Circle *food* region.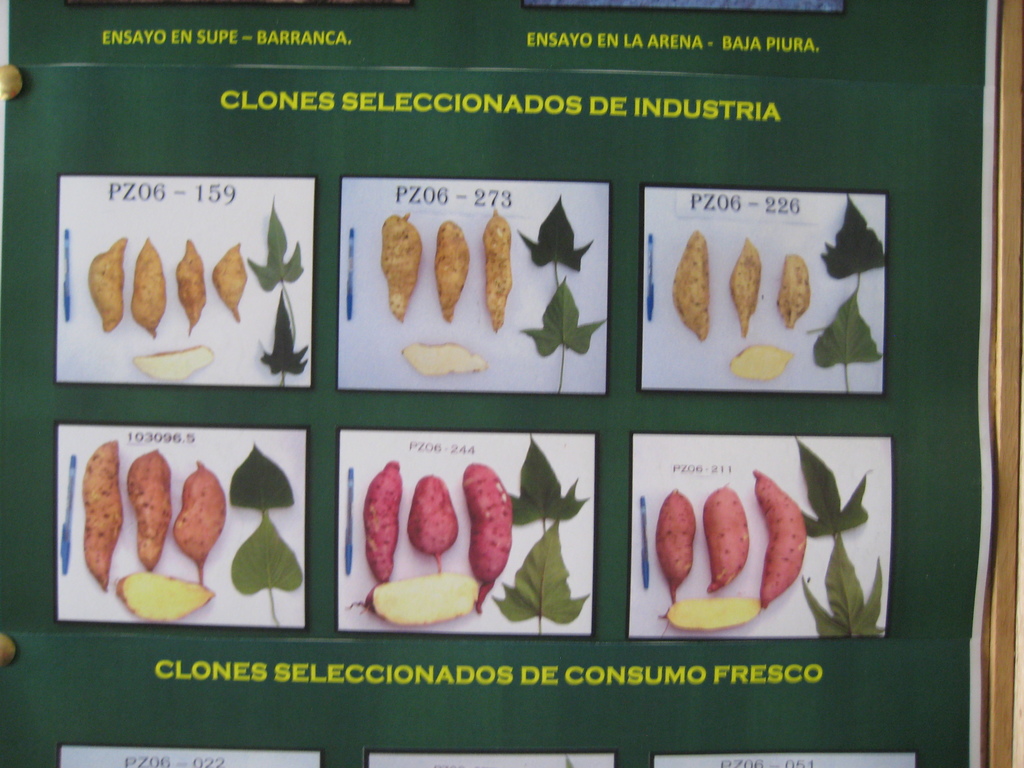
Region: 668, 230, 712, 340.
